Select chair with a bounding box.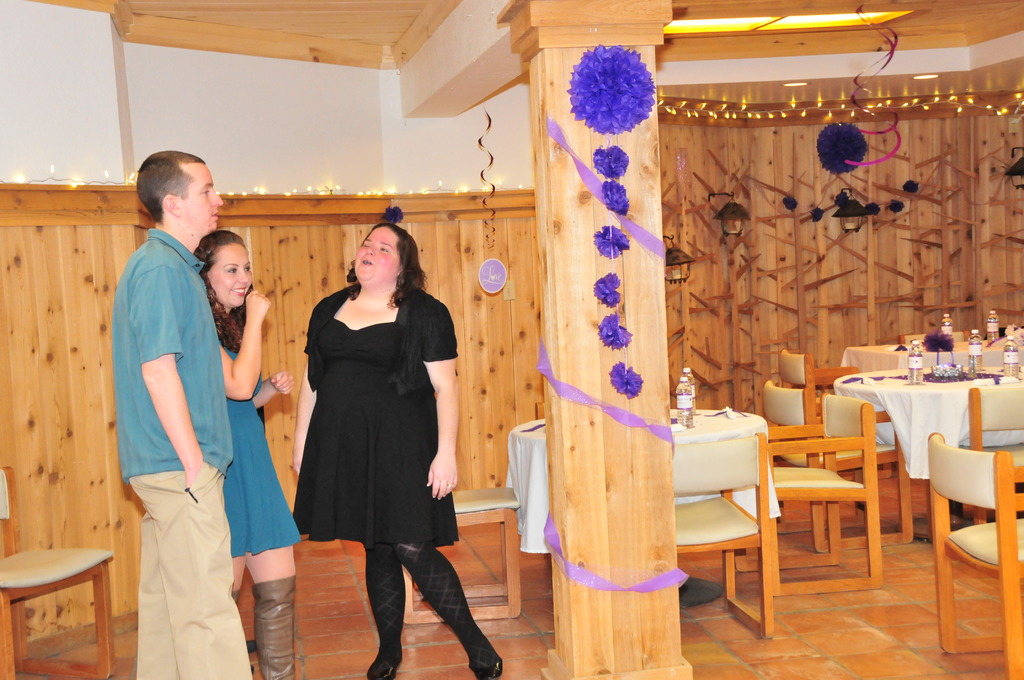
locate(0, 464, 118, 679).
